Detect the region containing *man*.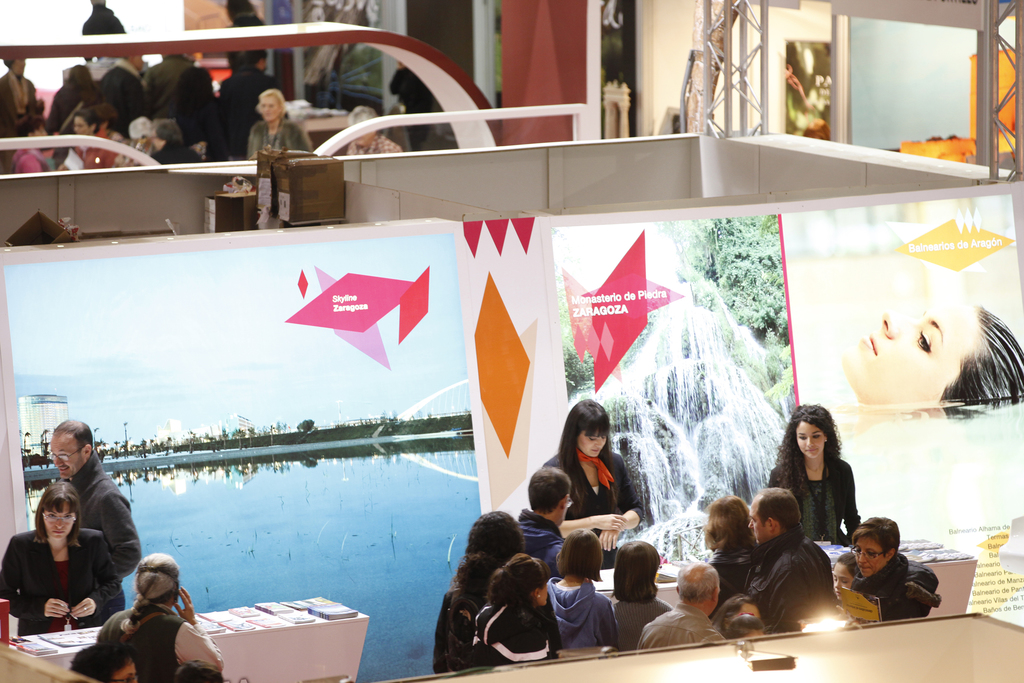
(140,50,217,139).
